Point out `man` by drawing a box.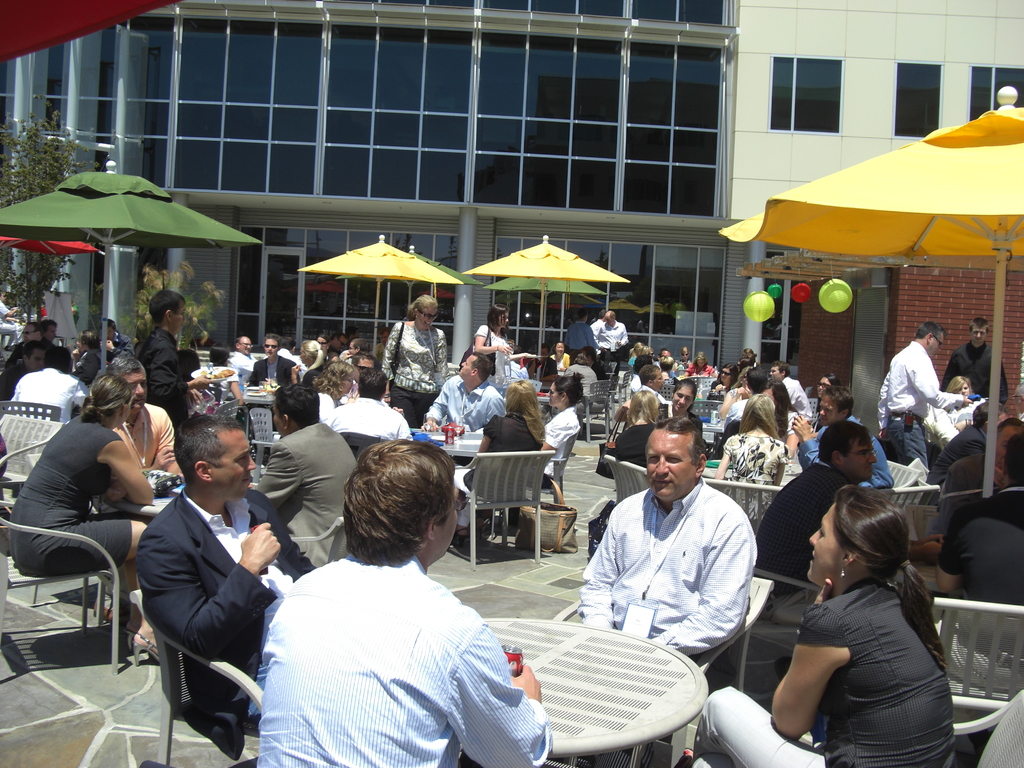
[left=256, top=434, right=552, bottom=767].
